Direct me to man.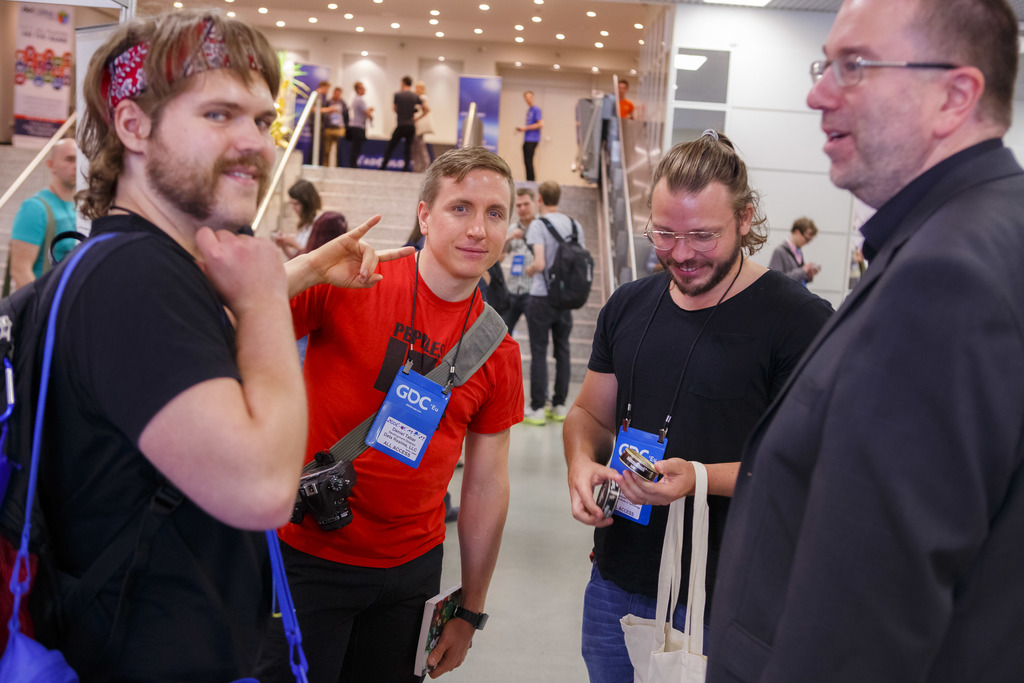
Direction: box(412, 78, 433, 168).
